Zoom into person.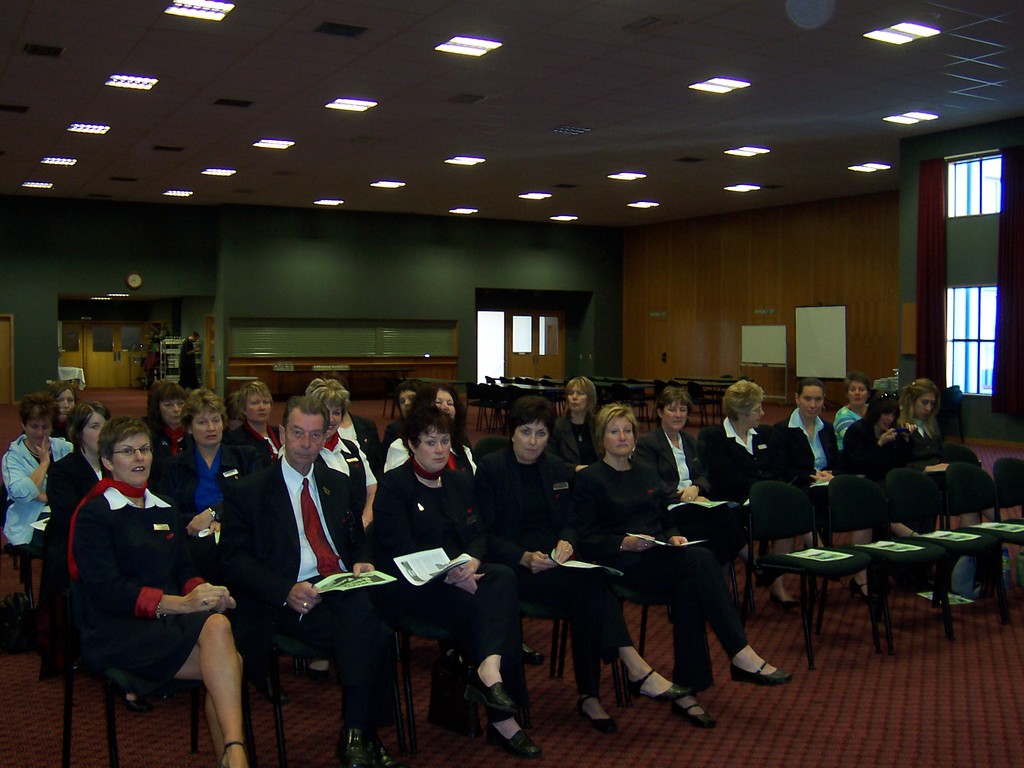
Zoom target: 146 387 188 457.
